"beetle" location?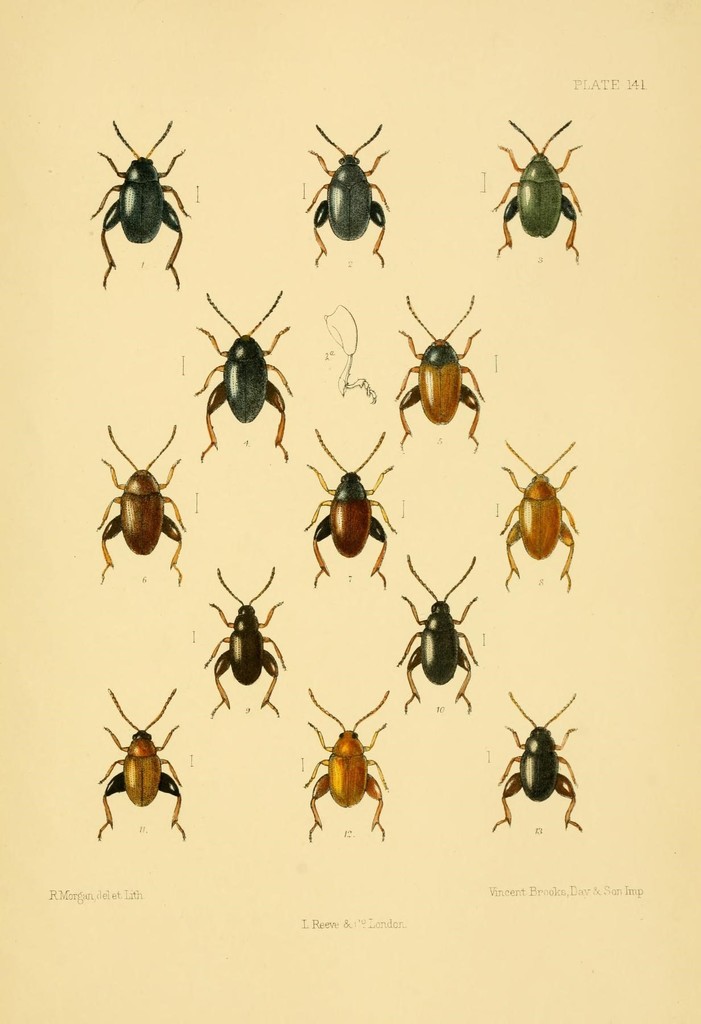
(left=301, top=440, right=397, bottom=596)
